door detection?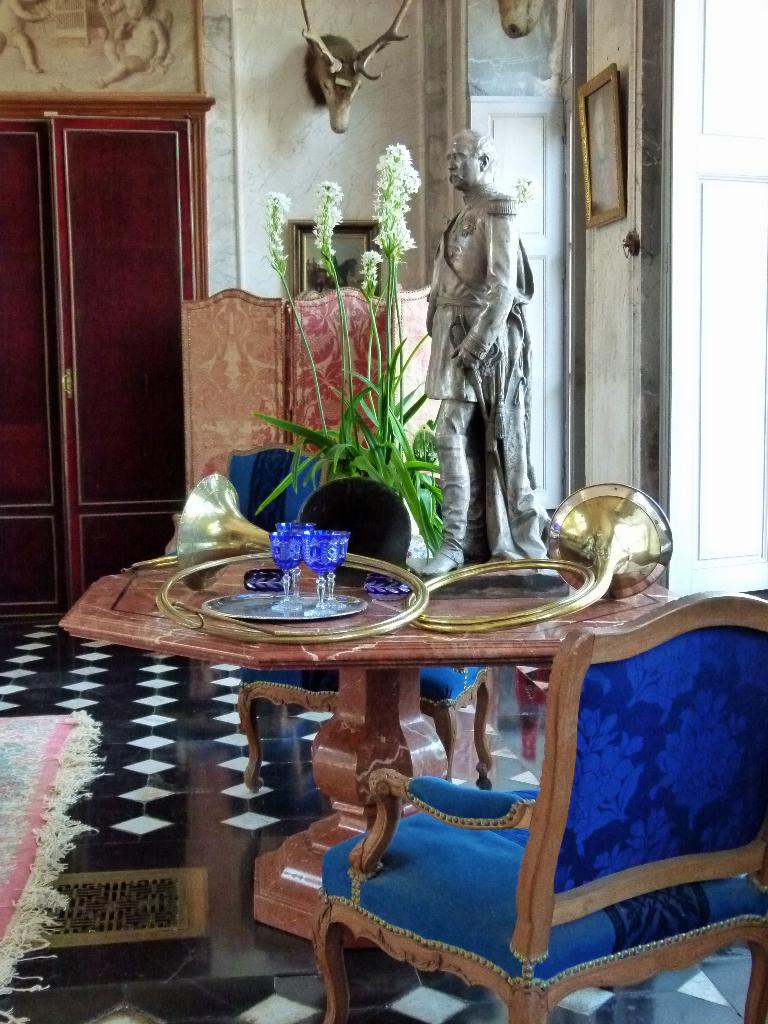
rect(0, 124, 202, 620)
